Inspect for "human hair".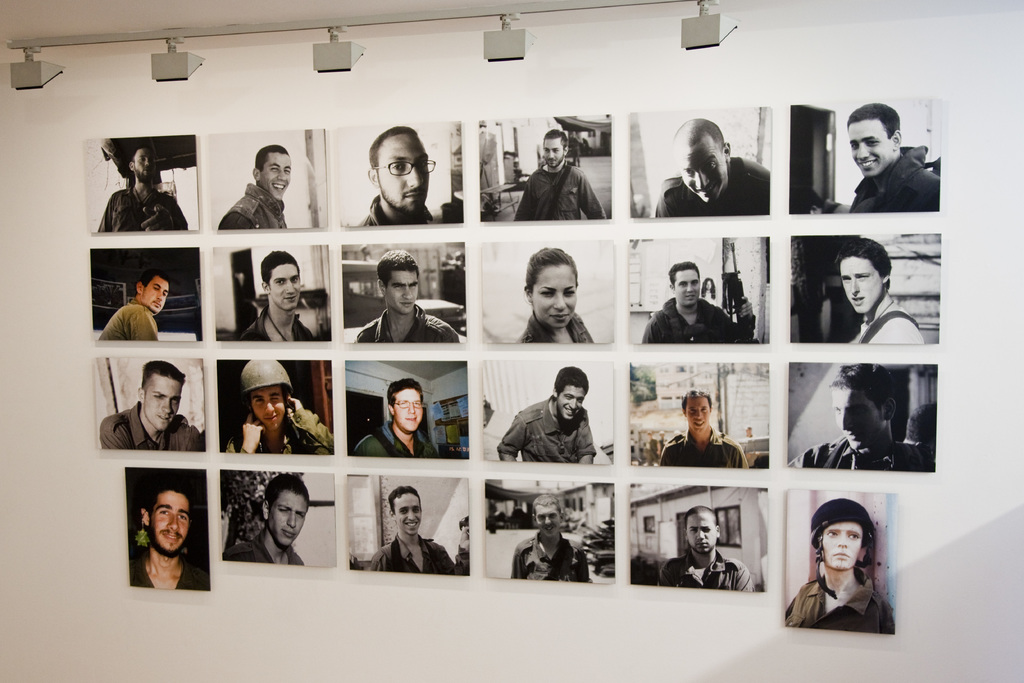
Inspection: rect(541, 127, 569, 152).
